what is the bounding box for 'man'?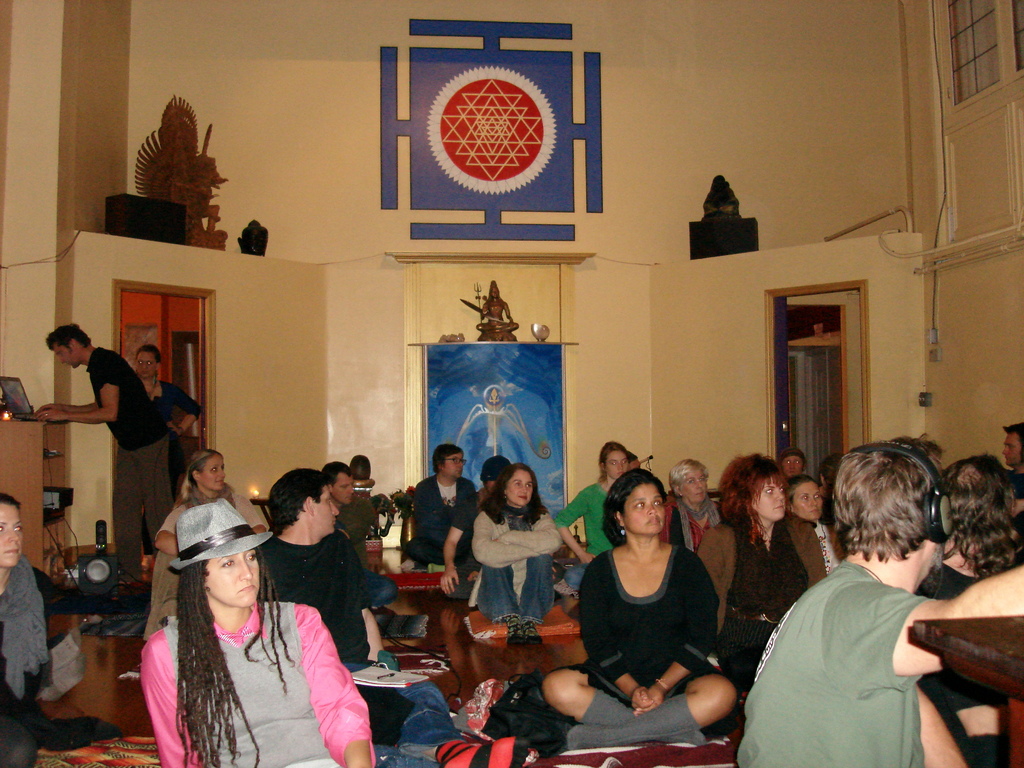
[22,323,172,545].
